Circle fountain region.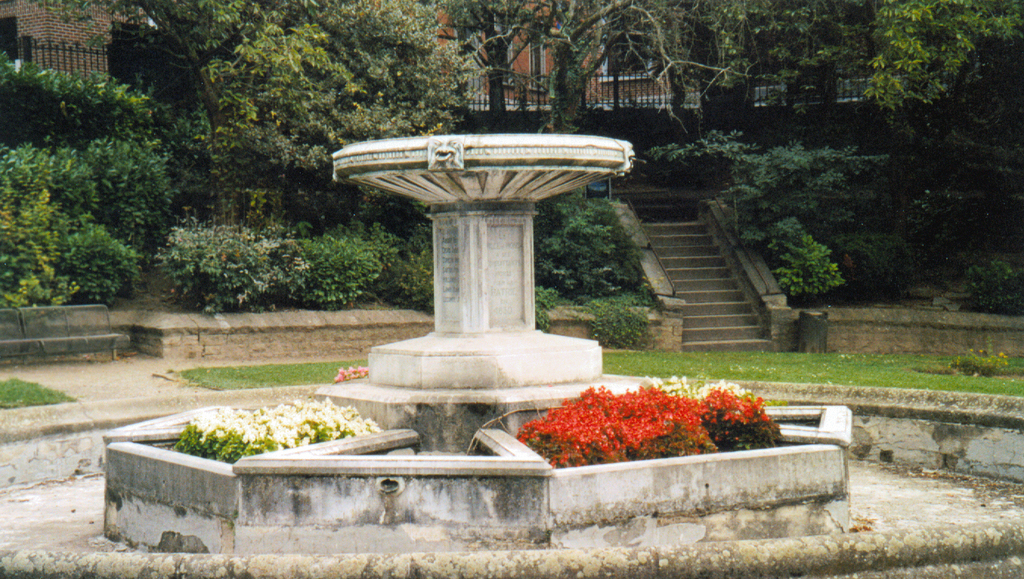
Region: rect(98, 110, 858, 550).
